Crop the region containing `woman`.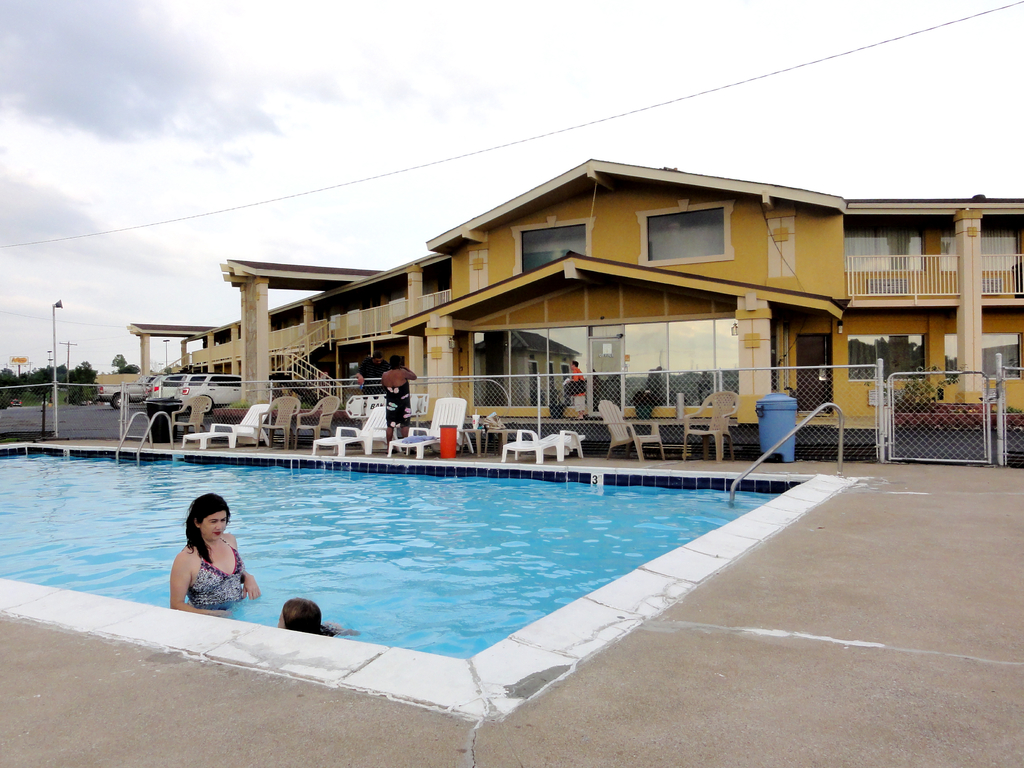
Crop region: 280, 597, 354, 650.
